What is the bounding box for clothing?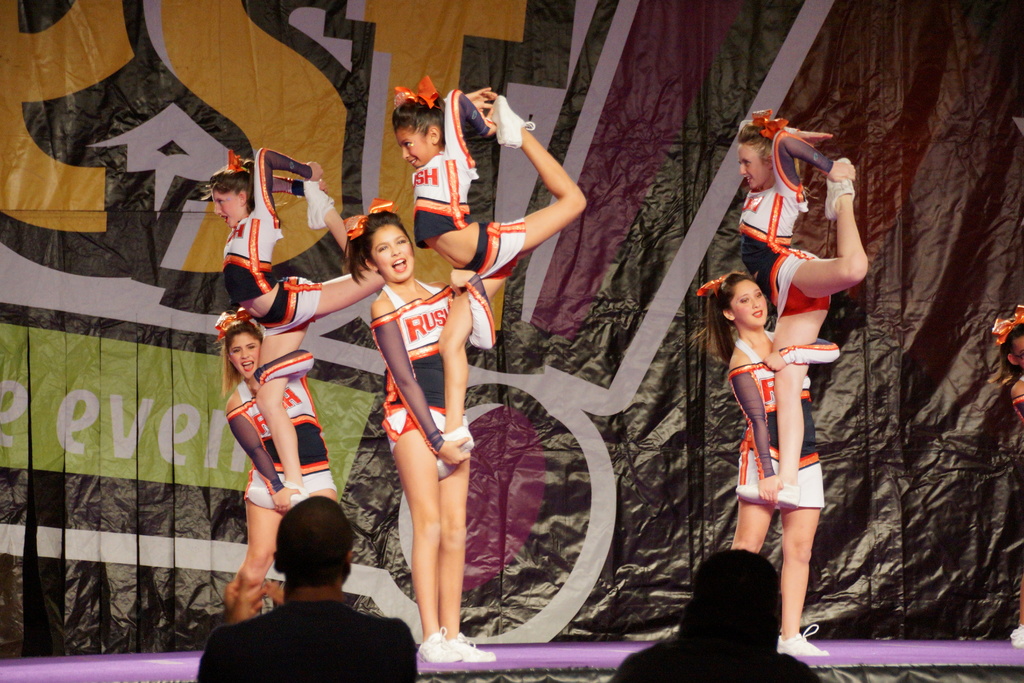
220, 147, 323, 338.
